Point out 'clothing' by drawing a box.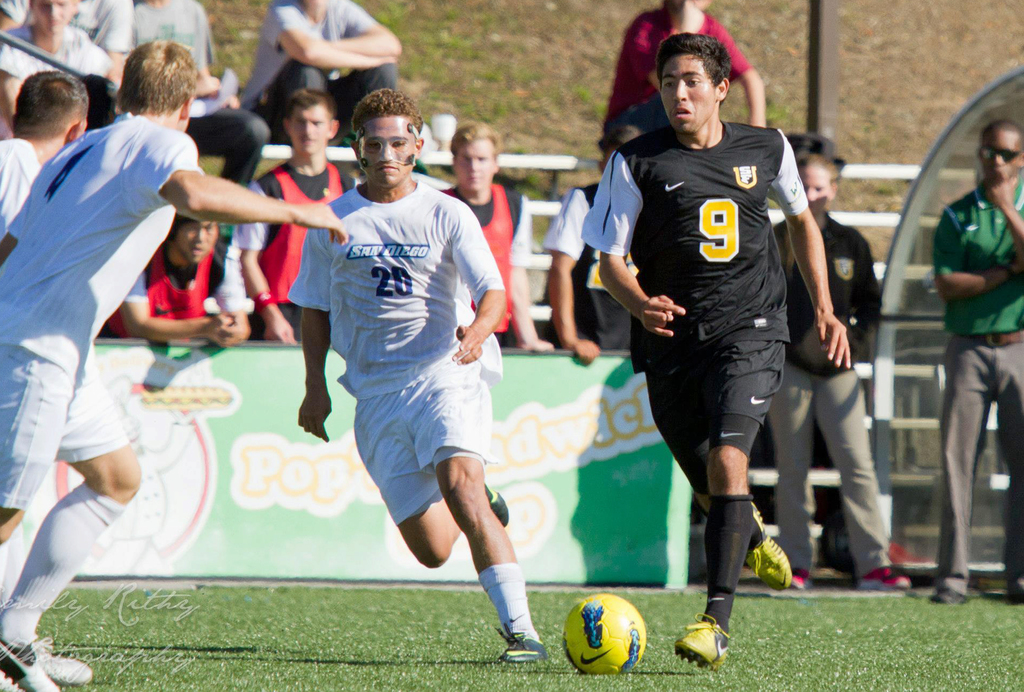
(250,153,362,346).
